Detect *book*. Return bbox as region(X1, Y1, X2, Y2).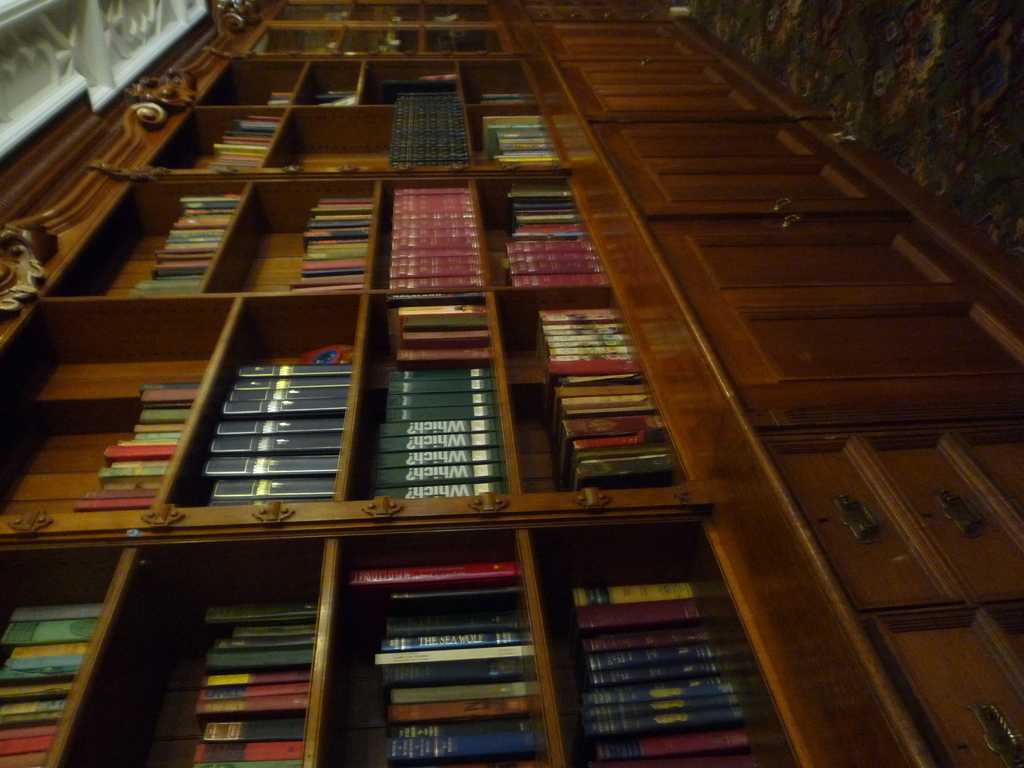
region(269, 87, 295, 103).
